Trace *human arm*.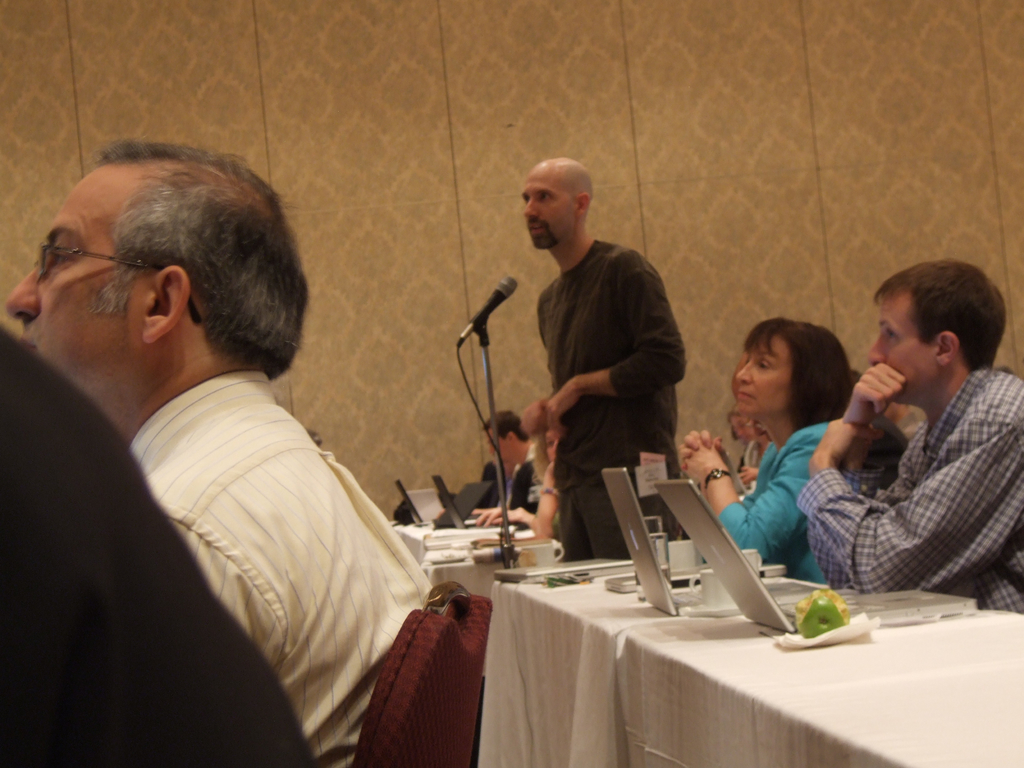
Traced to 813,385,1004,591.
